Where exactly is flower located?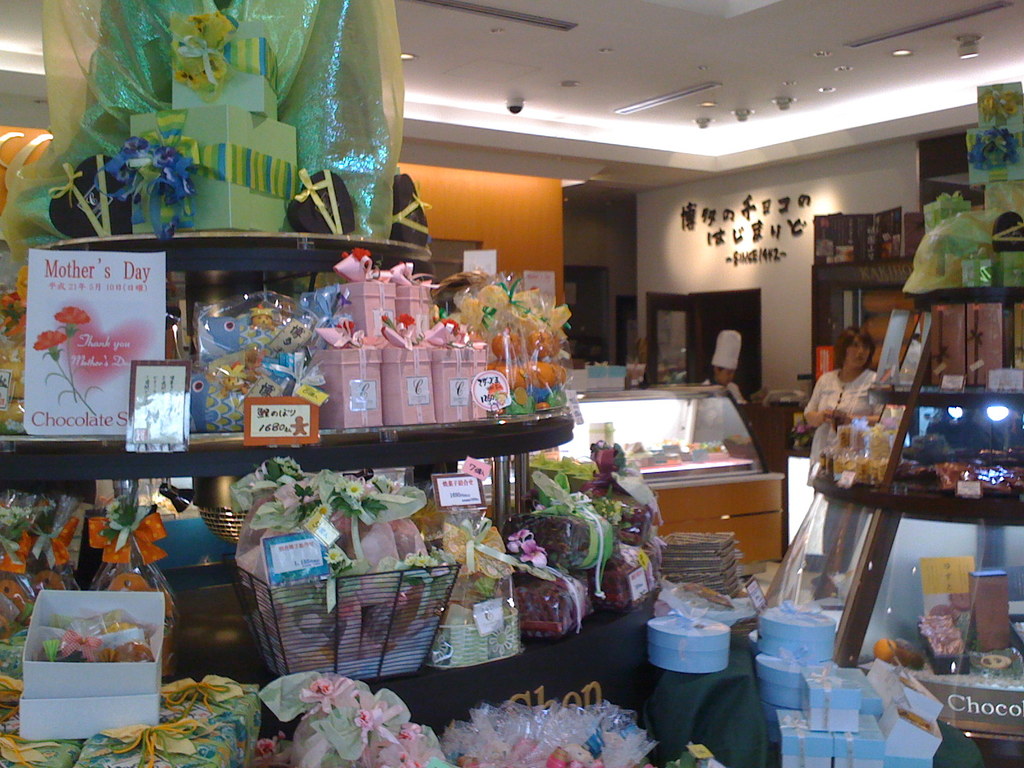
Its bounding box is {"x1": 14, "y1": 507, "x2": 26, "y2": 517}.
